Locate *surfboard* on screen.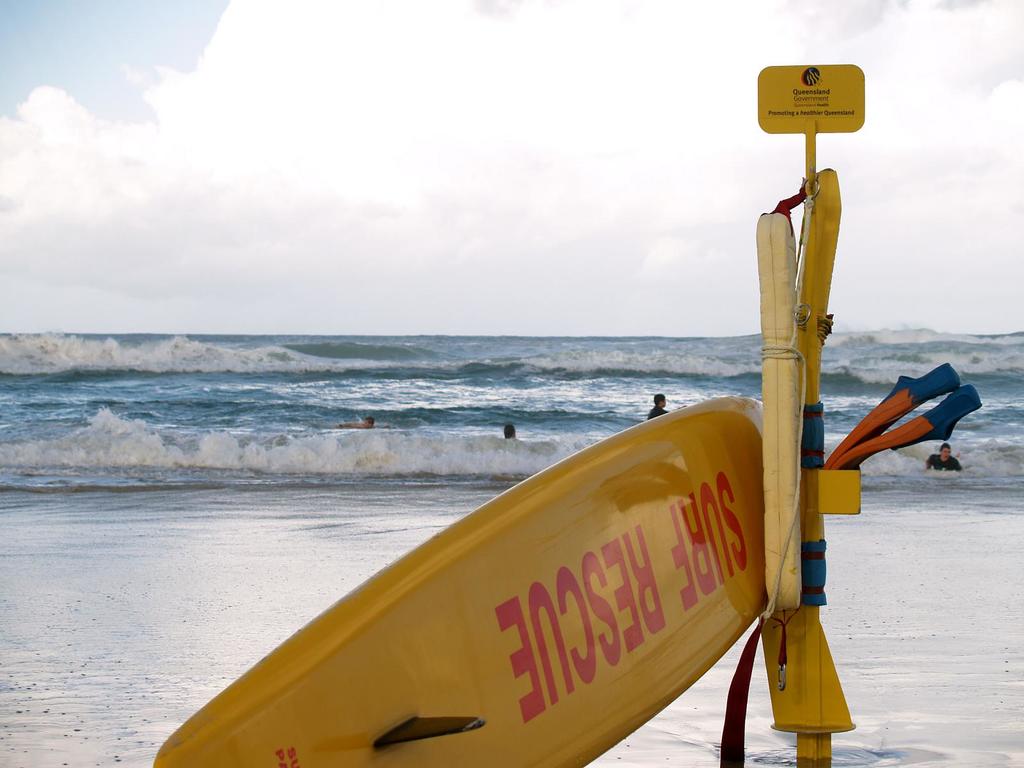
On screen at Rect(154, 399, 765, 767).
